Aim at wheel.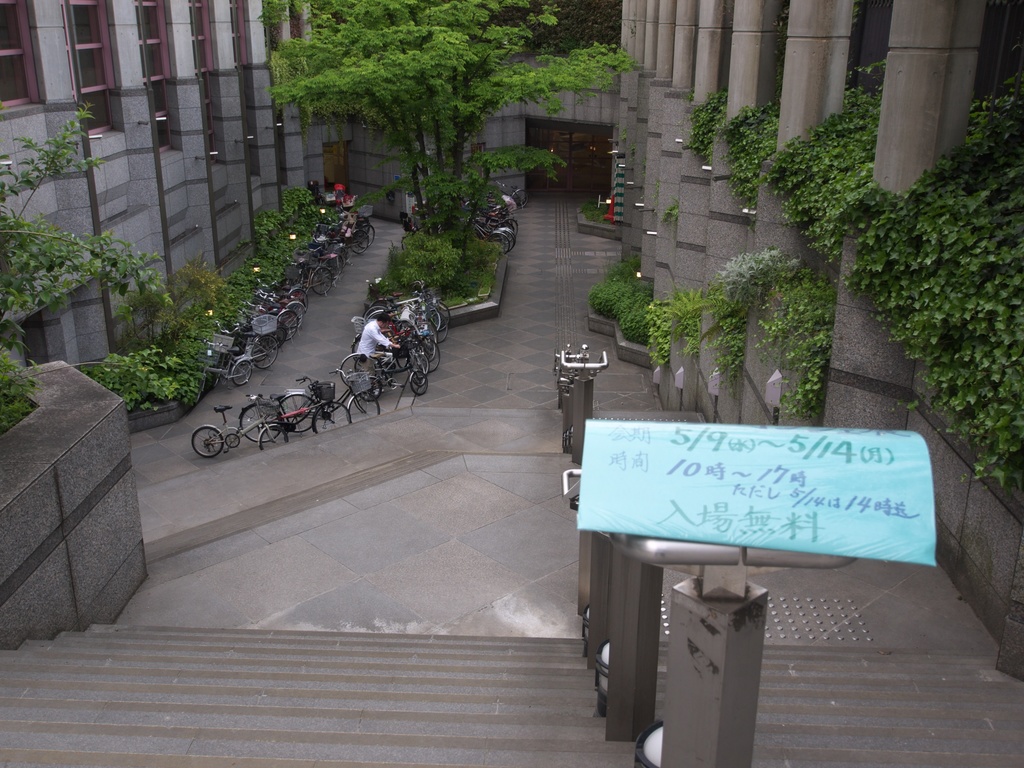
Aimed at (left=415, top=338, right=439, bottom=372).
